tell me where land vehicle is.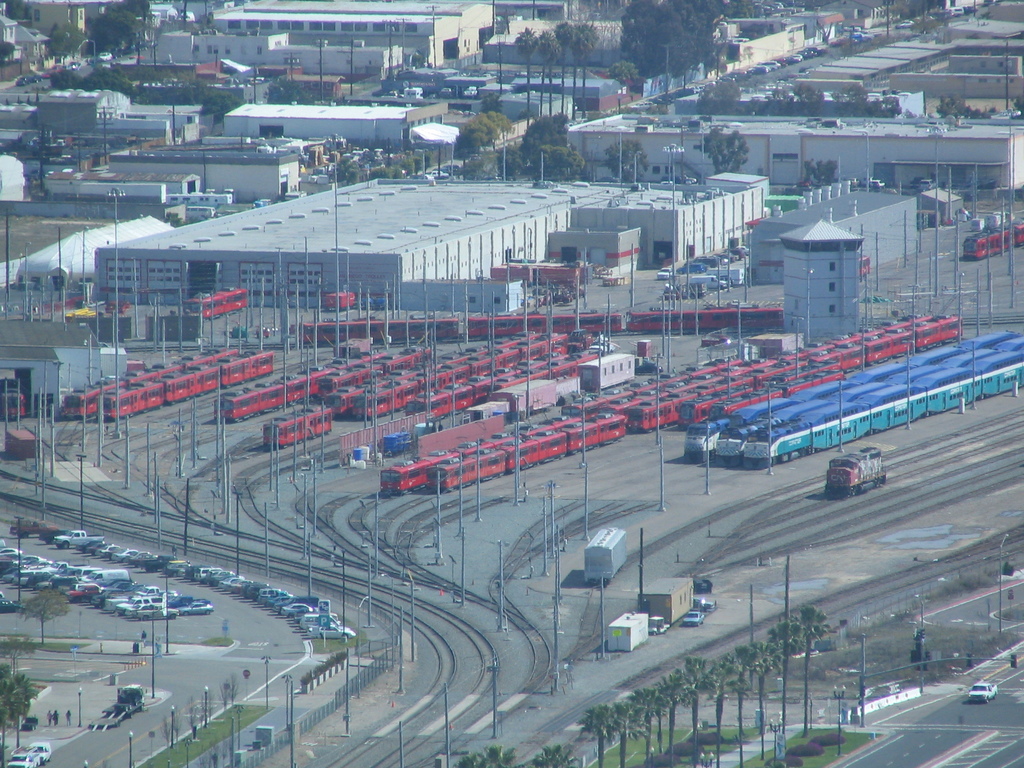
land vehicle is at rect(687, 611, 701, 623).
